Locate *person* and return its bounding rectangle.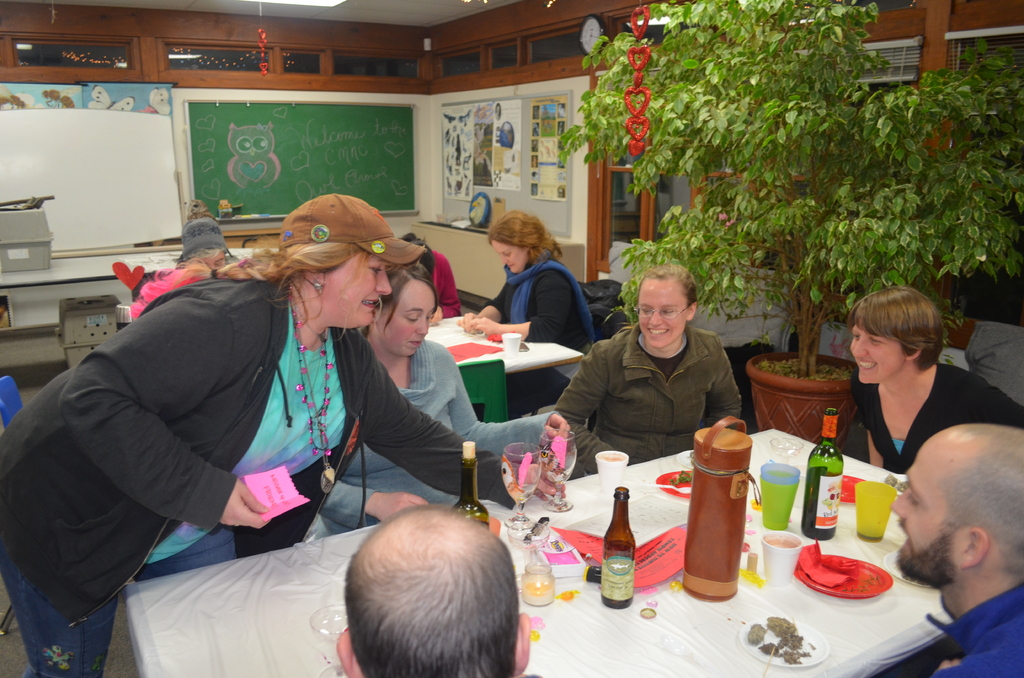
(left=556, top=254, right=751, bottom=474).
